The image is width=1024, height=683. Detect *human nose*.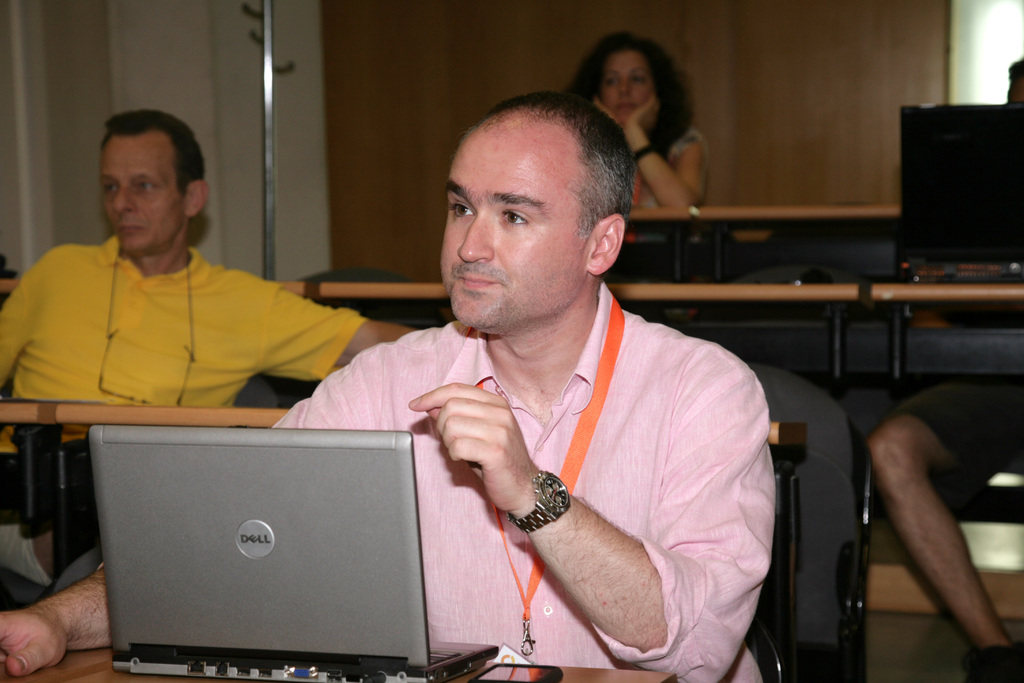
Detection: rect(618, 78, 629, 94).
